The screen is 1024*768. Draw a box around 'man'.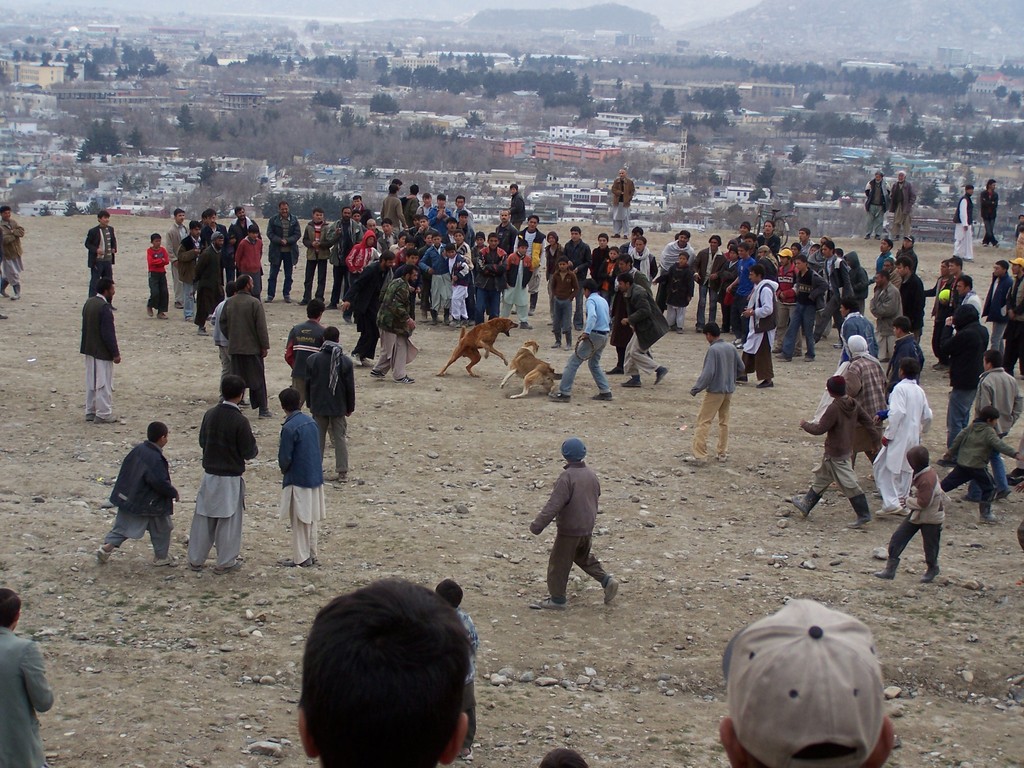
x1=0, y1=204, x2=25, y2=301.
